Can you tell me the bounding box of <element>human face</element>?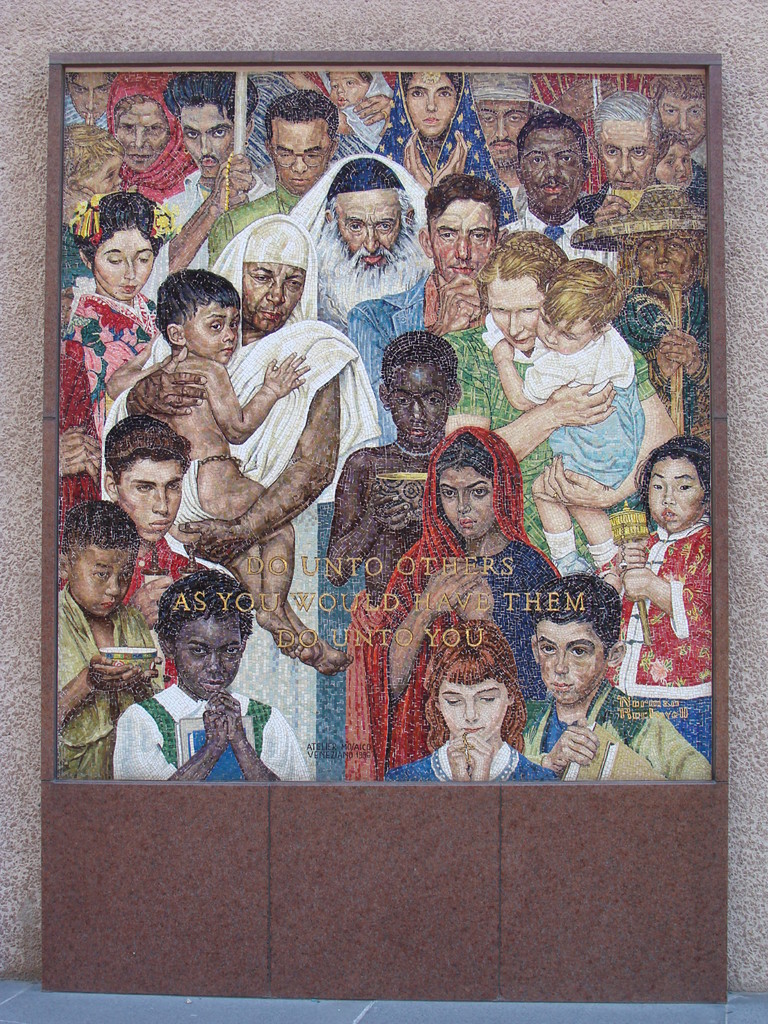
326 67 369 108.
